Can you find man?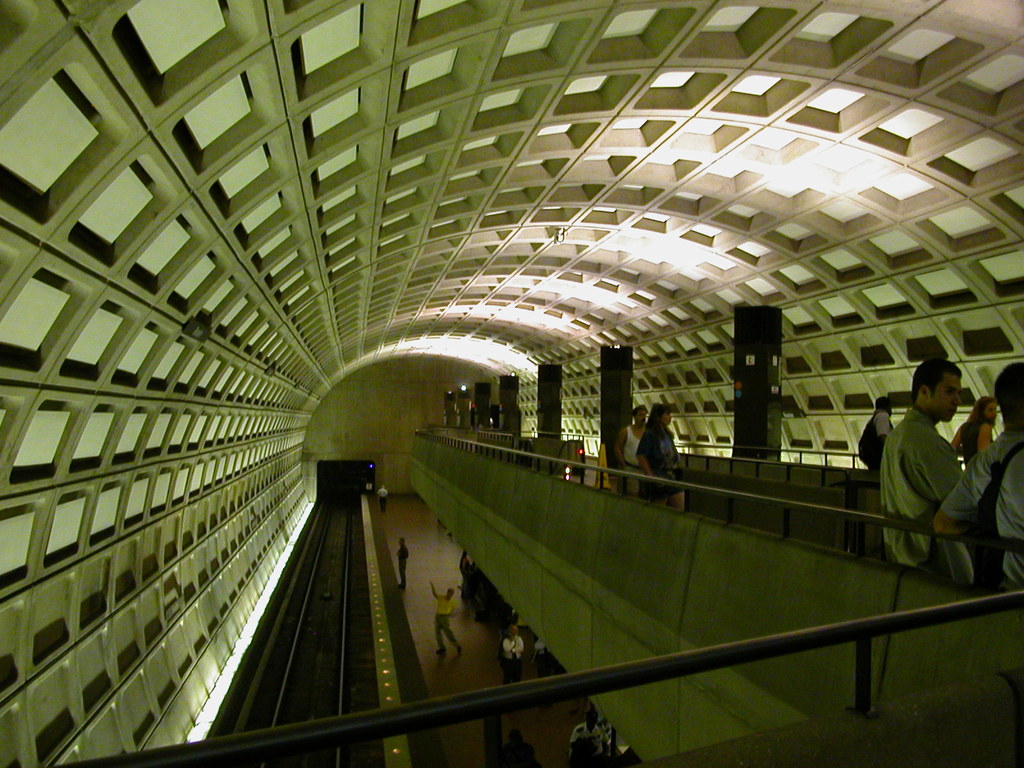
Yes, bounding box: (x1=872, y1=355, x2=994, y2=588).
